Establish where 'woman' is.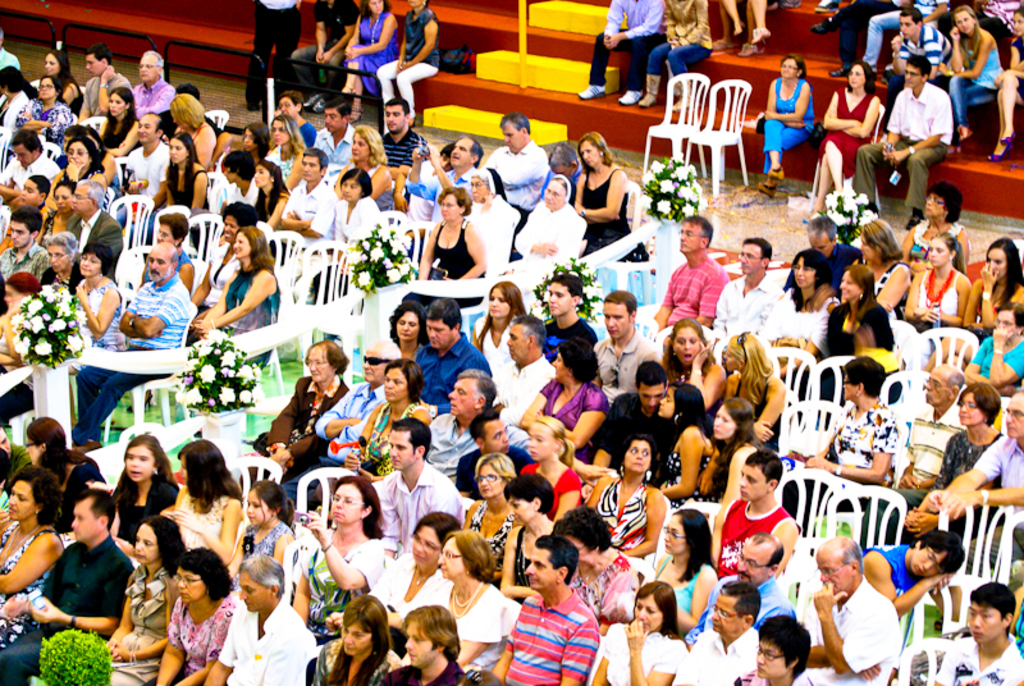
Established at 655,328,731,426.
